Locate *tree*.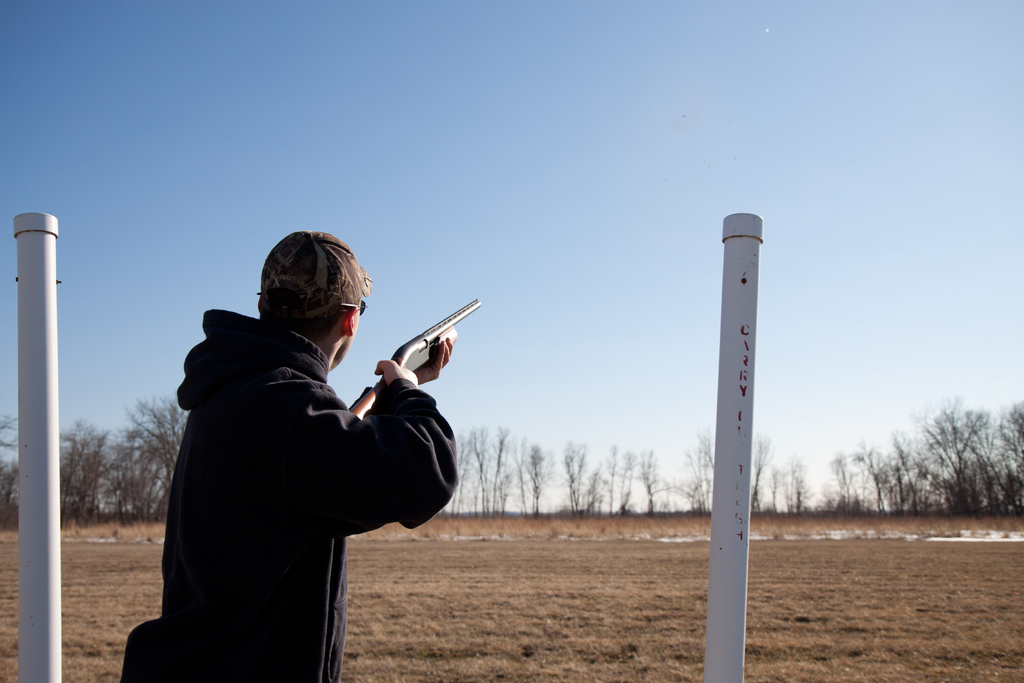
Bounding box: 754/431/824/525.
